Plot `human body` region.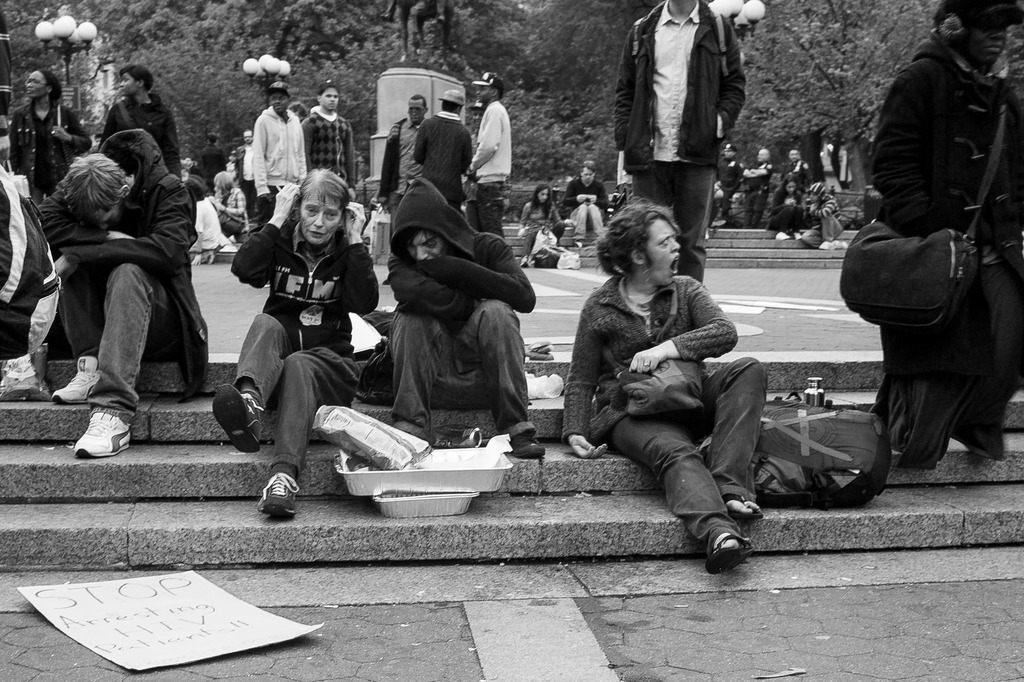
Plotted at rect(614, 4, 748, 283).
